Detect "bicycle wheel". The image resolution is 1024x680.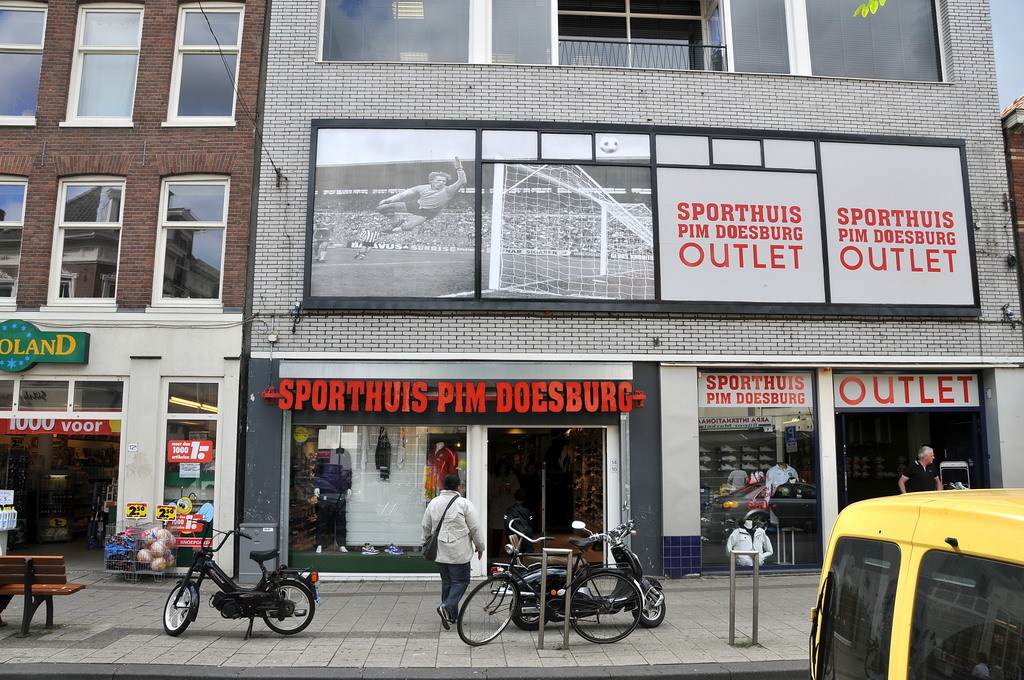
l=575, t=563, r=648, b=653.
